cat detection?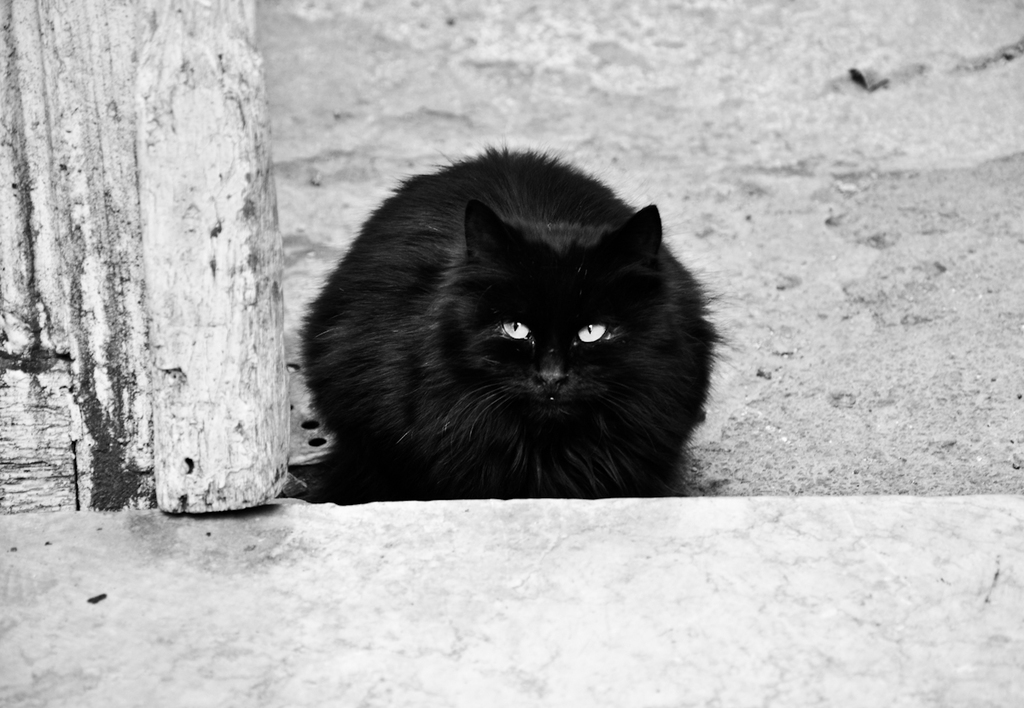
bbox=[288, 147, 722, 500]
